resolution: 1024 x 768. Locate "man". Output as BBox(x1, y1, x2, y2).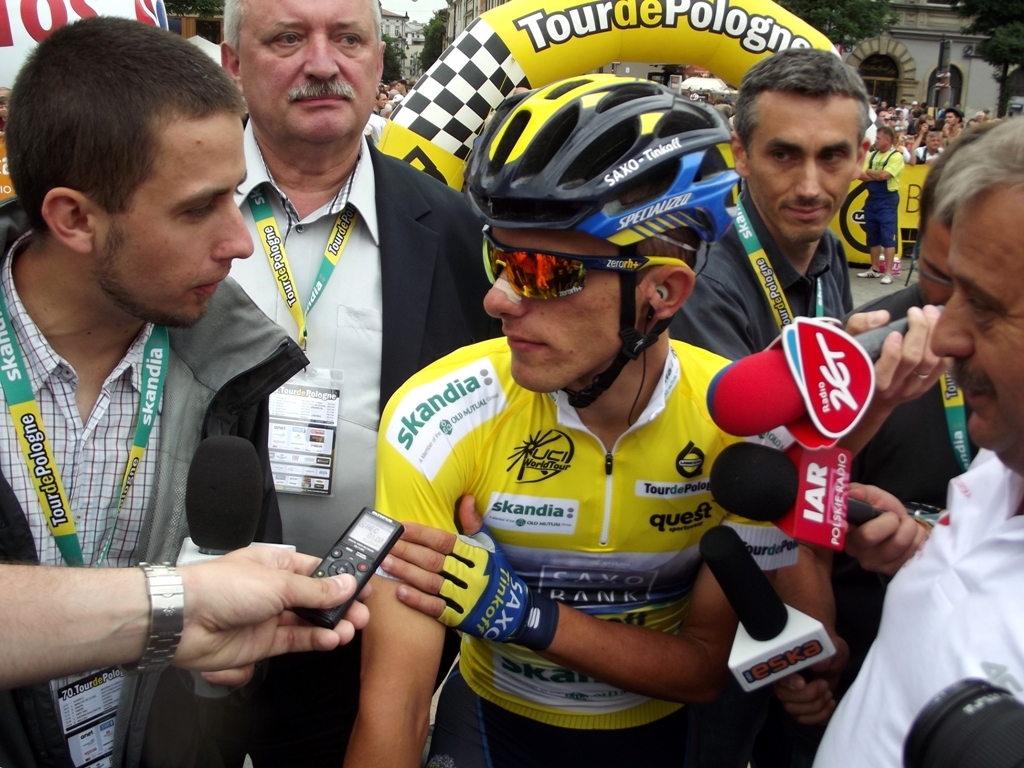
BBox(829, 121, 976, 701).
